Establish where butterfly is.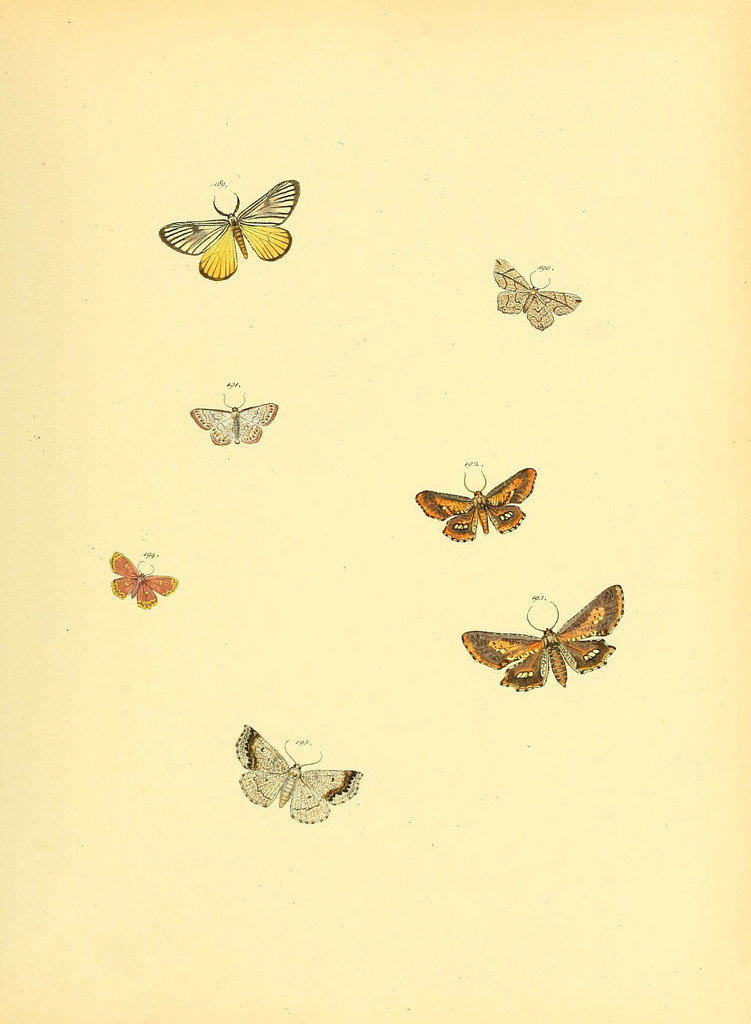
Established at <box>463,577,633,694</box>.
